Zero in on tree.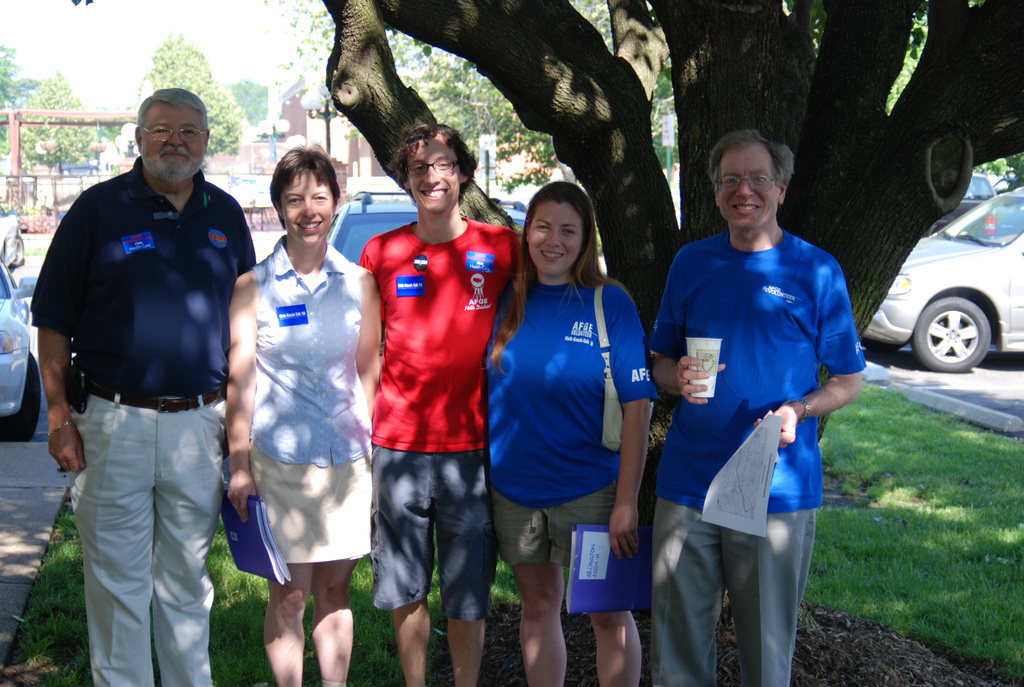
Zeroed in: 0:45:46:154.
